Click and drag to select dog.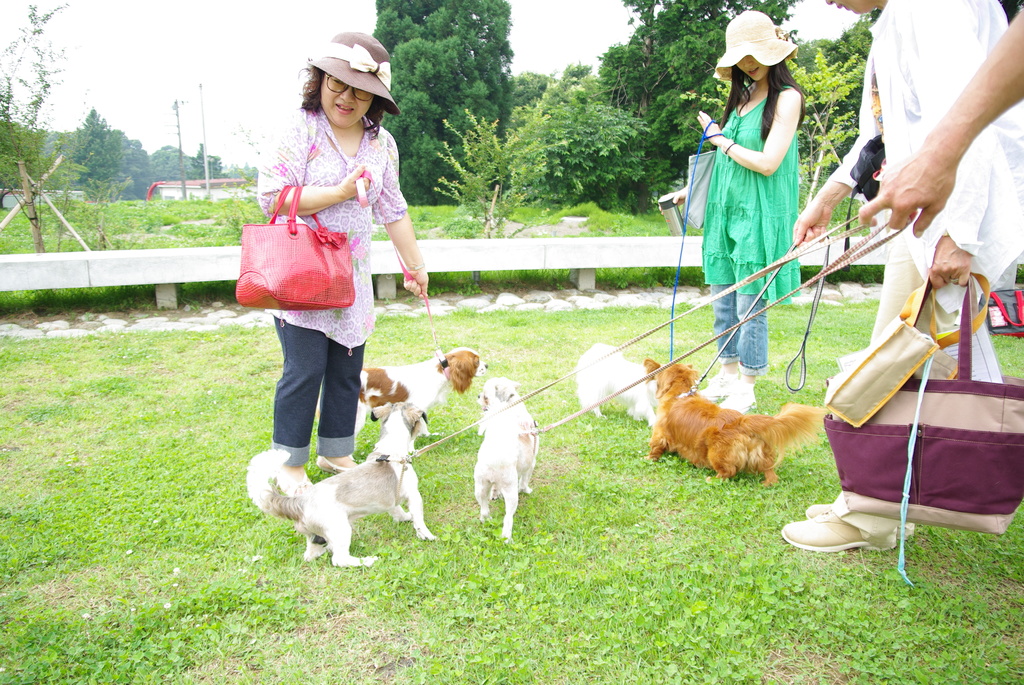
Selection: locate(474, 375, 542, 549).
